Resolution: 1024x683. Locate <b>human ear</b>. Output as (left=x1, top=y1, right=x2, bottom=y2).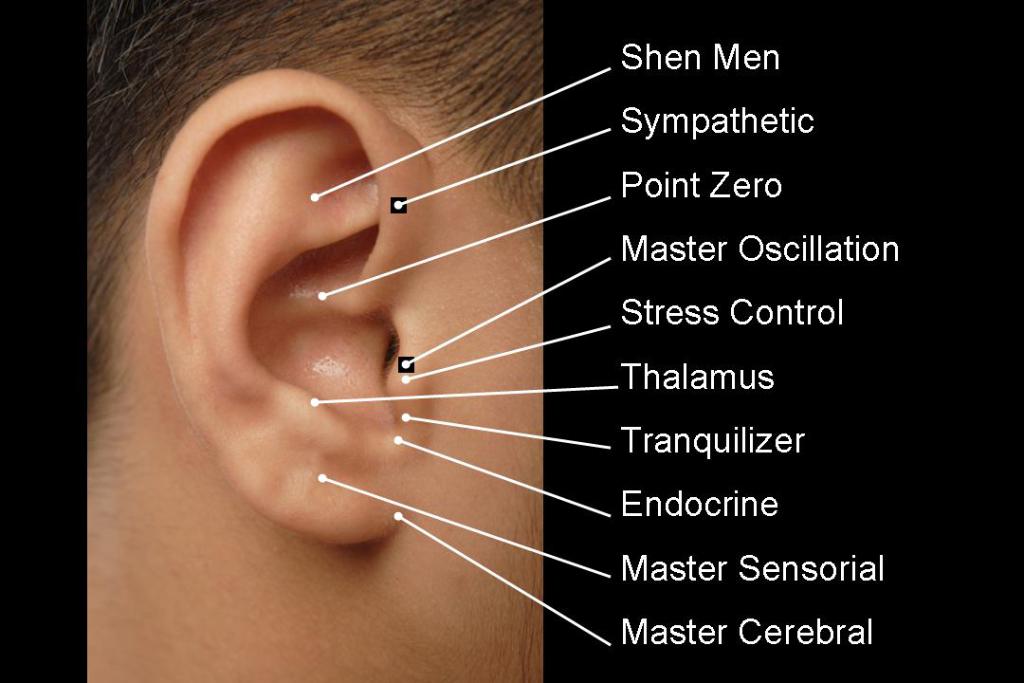
(left=146, top=71, right=423, bottom=543).
